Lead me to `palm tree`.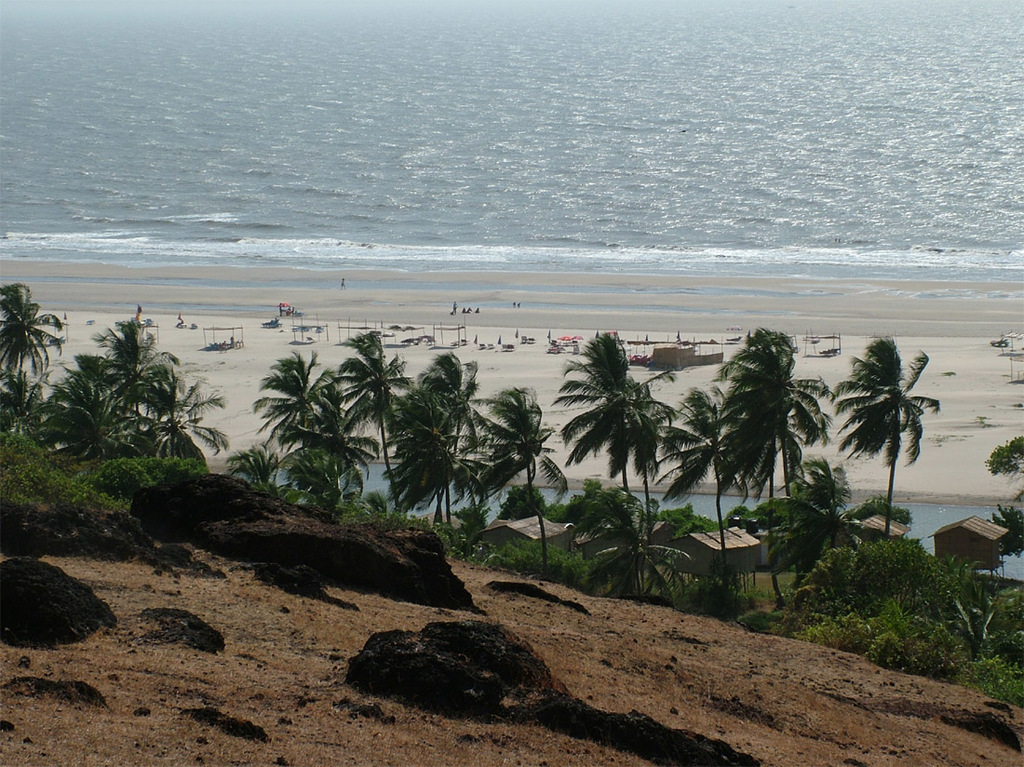
Lead to bbox=[835, 337, 936, 534].
